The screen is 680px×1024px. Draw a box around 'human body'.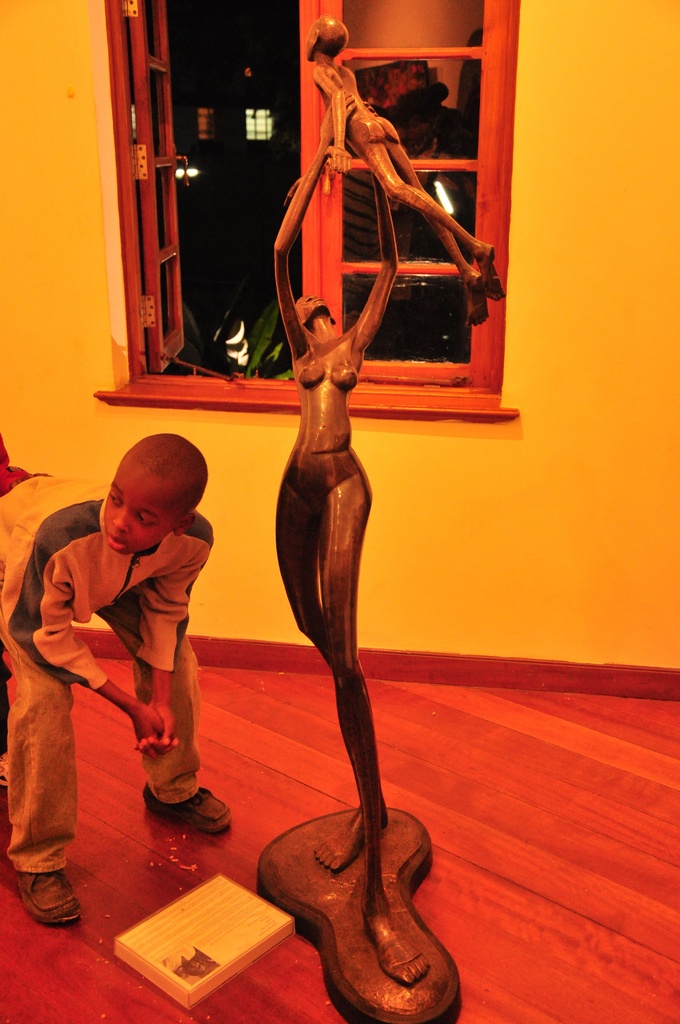
BBox(299, 10, 504, 335).
